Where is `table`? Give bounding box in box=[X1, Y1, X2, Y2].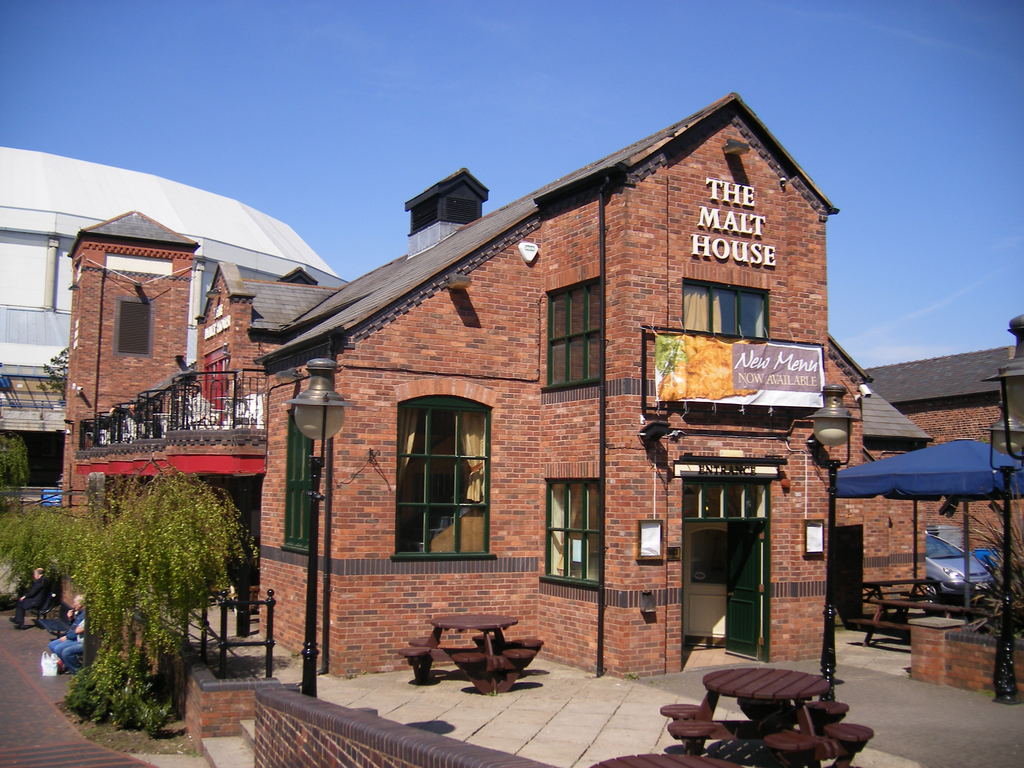
box=[669, 661, 860, 747].
